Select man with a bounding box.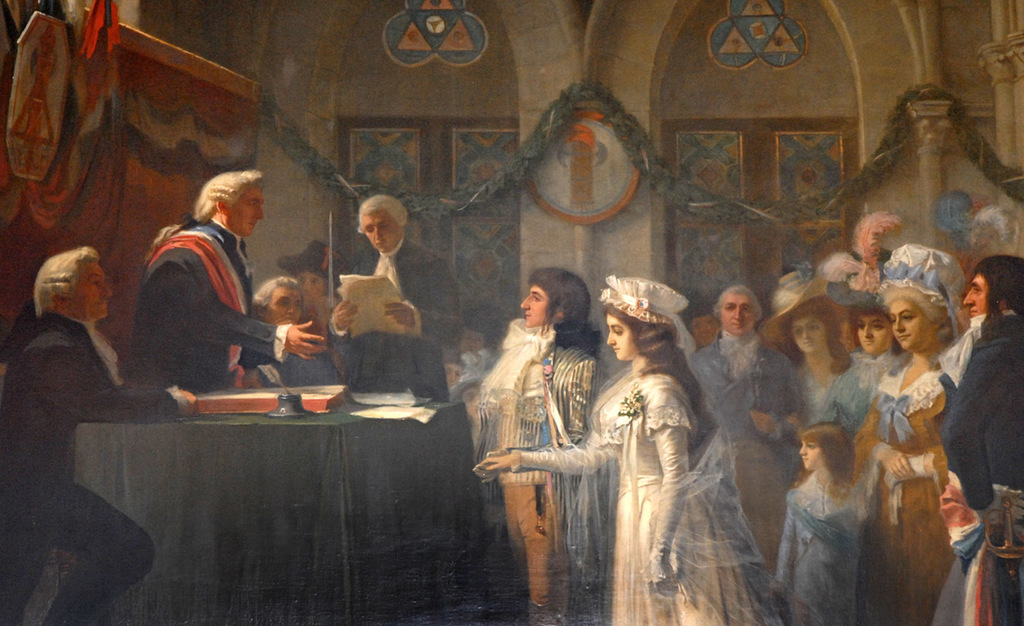
118,164,301,414.
